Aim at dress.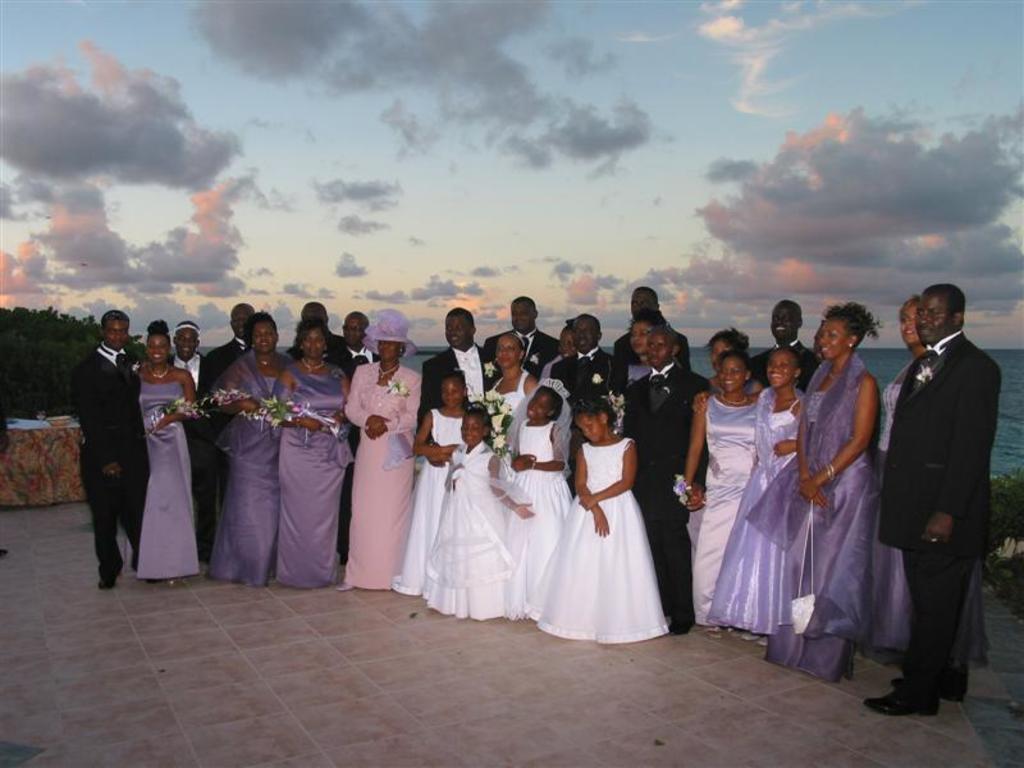
Aimed at Rect(342, 361, 420, 591).
